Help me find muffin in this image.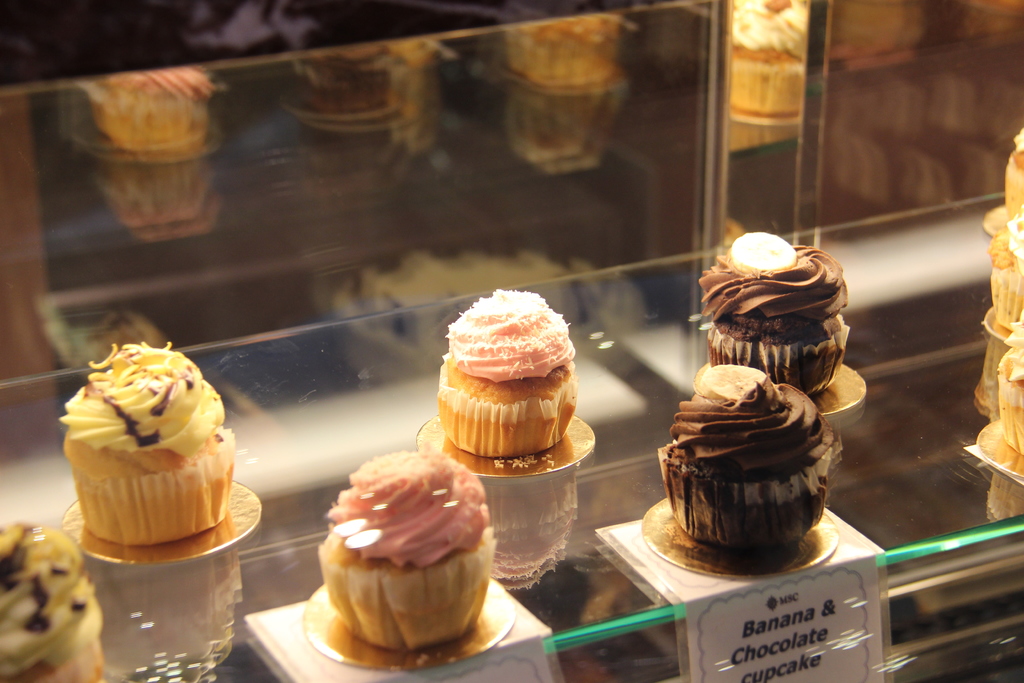
Found it: BBox(698, 227, 849, 393).
